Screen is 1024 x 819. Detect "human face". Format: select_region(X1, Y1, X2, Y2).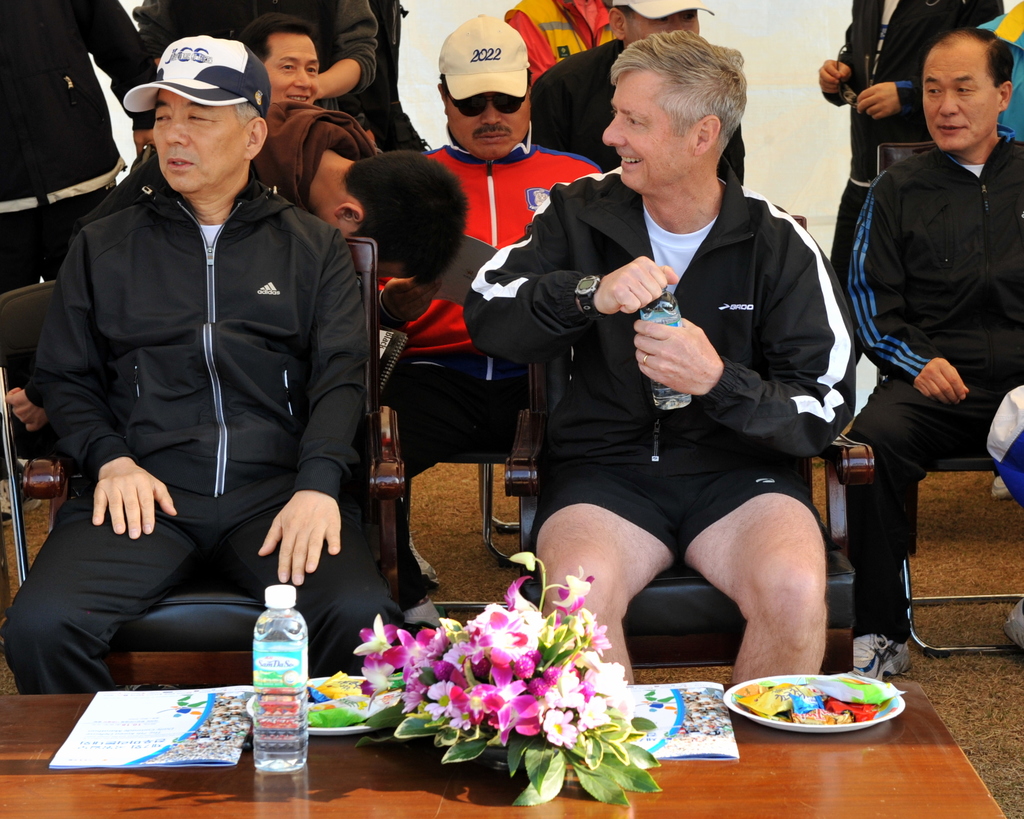
select_region(276, 48, 314, 108).
